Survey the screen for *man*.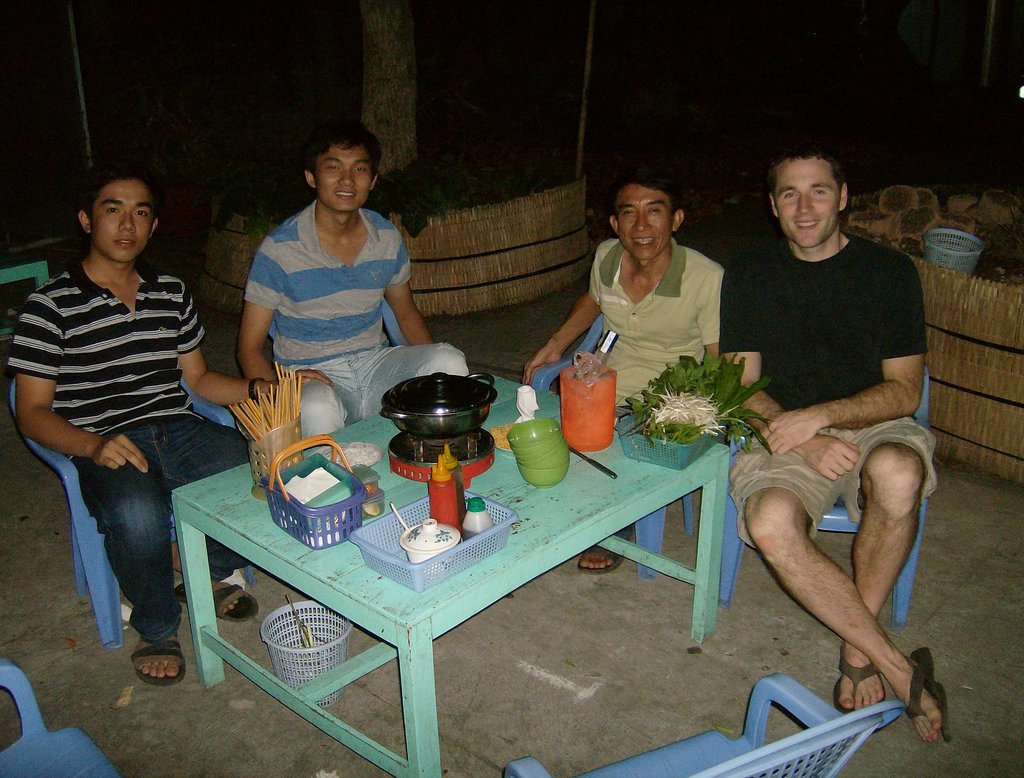
Survey found: Rect(6, 165, 308, 687).
